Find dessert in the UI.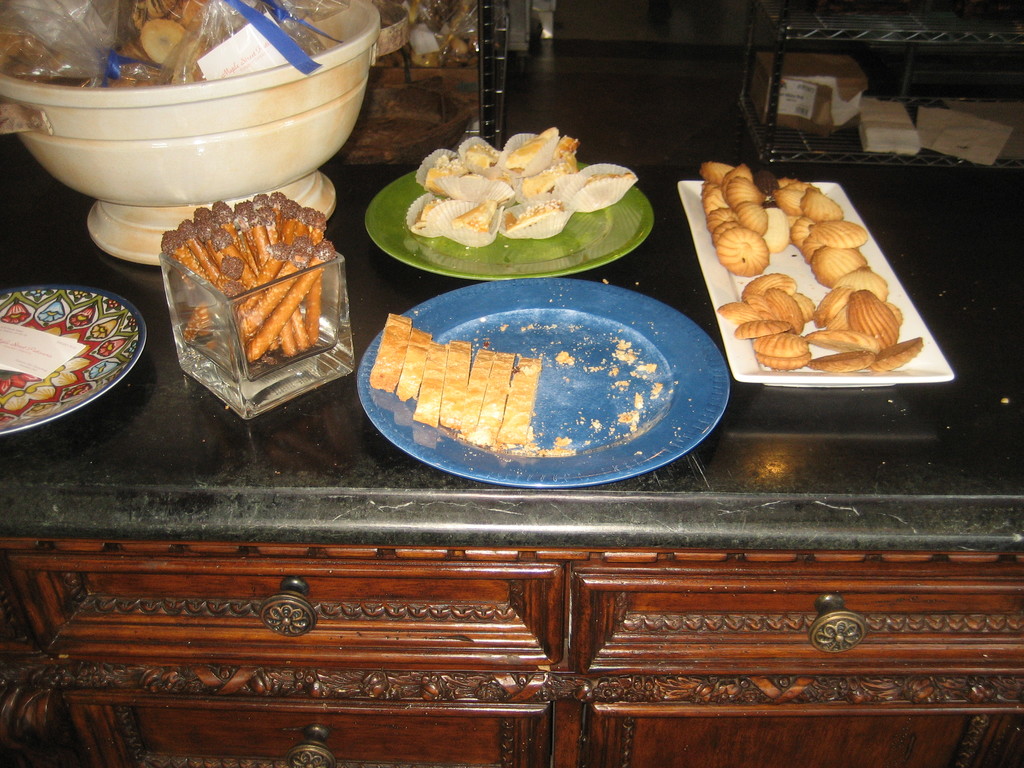
UI element at rect(700, 159, 923, 369).
